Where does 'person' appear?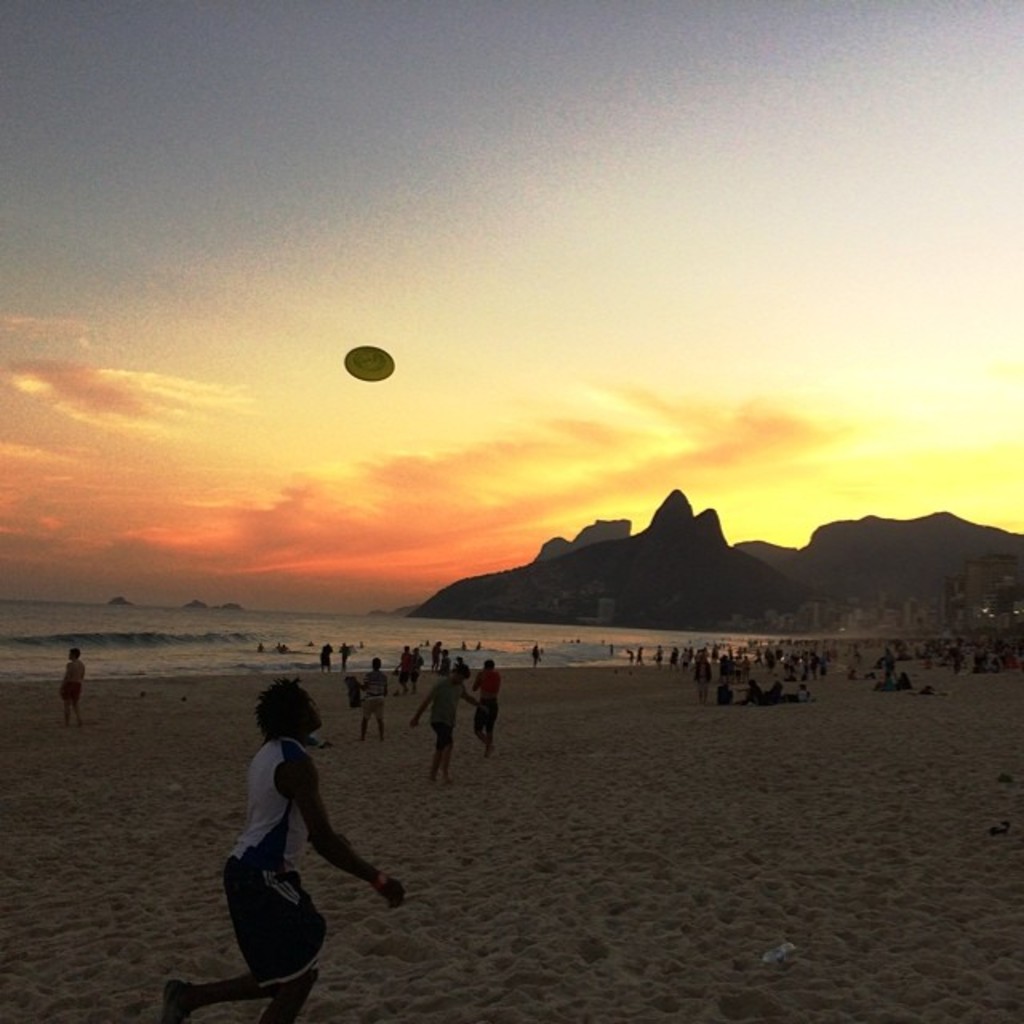
Appears at <bbox>162, 675, 405, 1022</bbox>.
